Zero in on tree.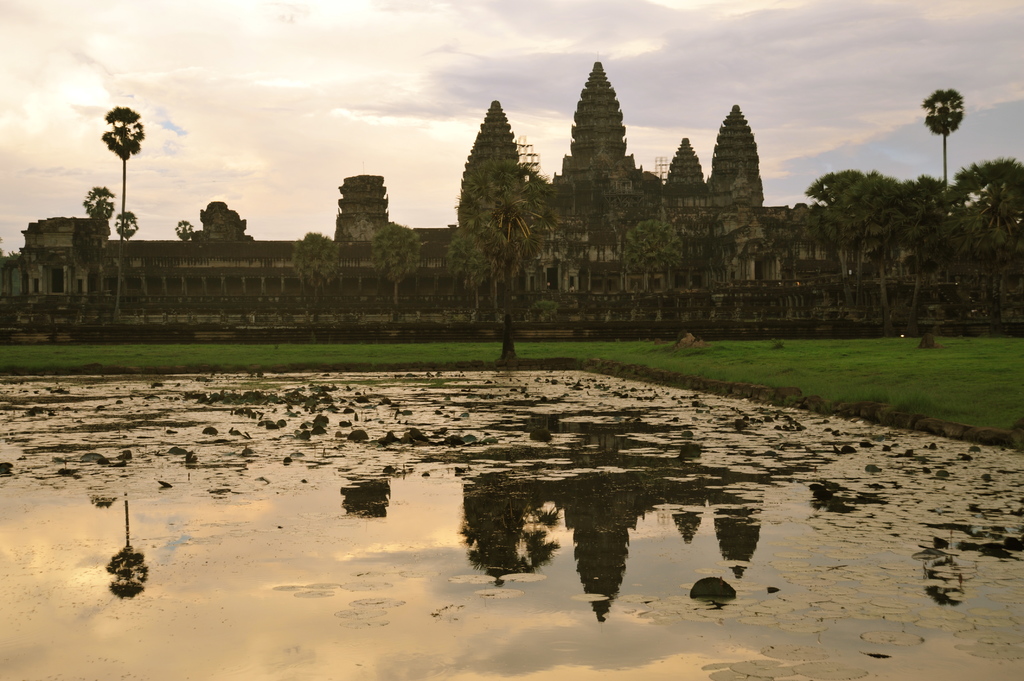
Zeroed in: (x1=370, y1=216, x2=420, y2=314).
